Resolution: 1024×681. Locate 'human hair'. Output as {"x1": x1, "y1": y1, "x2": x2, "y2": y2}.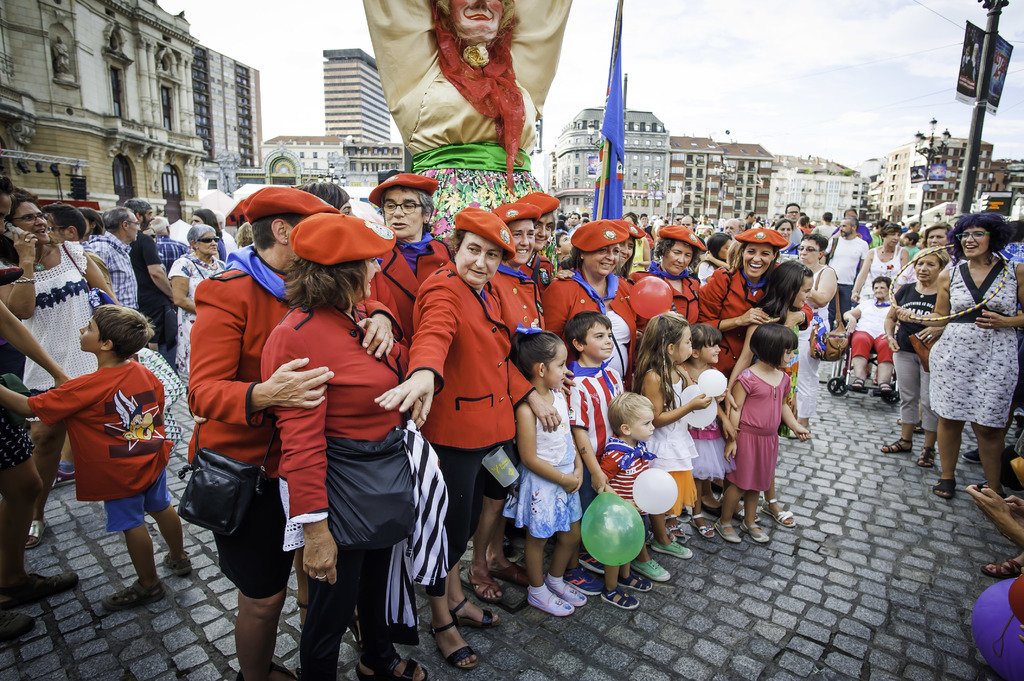
{"x1": 286, "y1": 257, "x2": 369, "y2": 333}.
